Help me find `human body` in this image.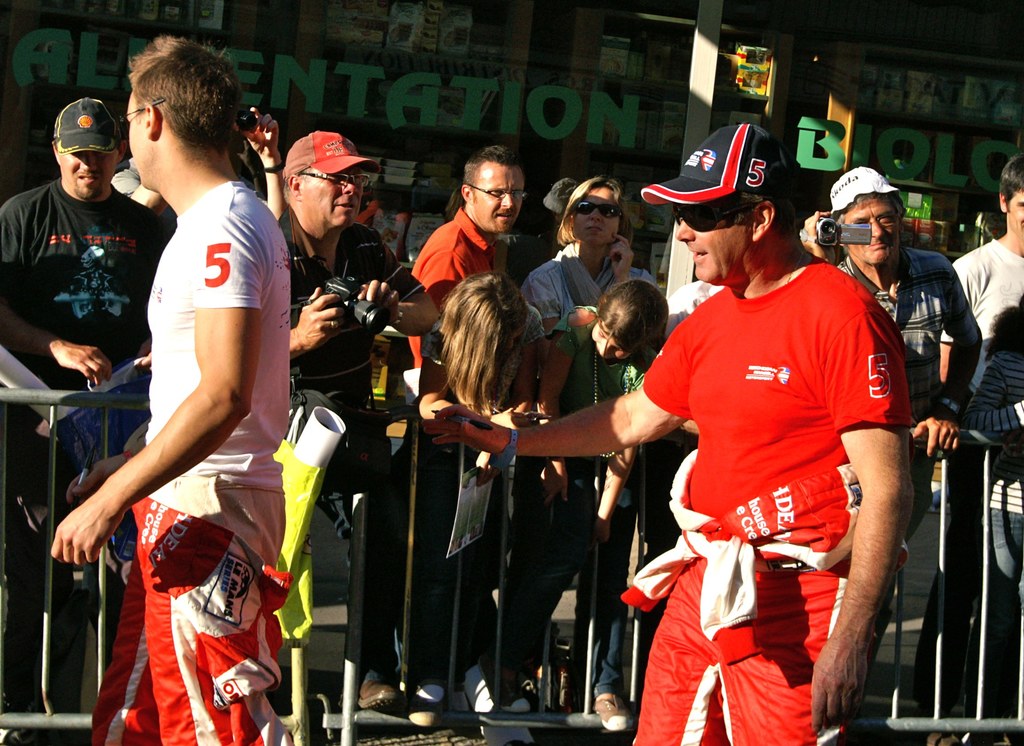
Found it: (932, 155, 1023, 499).
